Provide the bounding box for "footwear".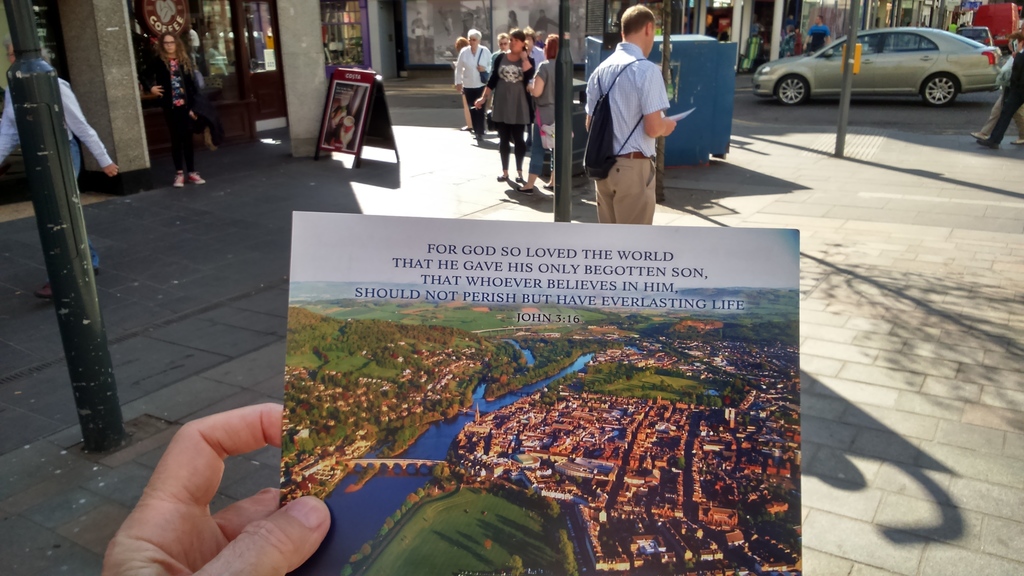
[34,279,54,303].
